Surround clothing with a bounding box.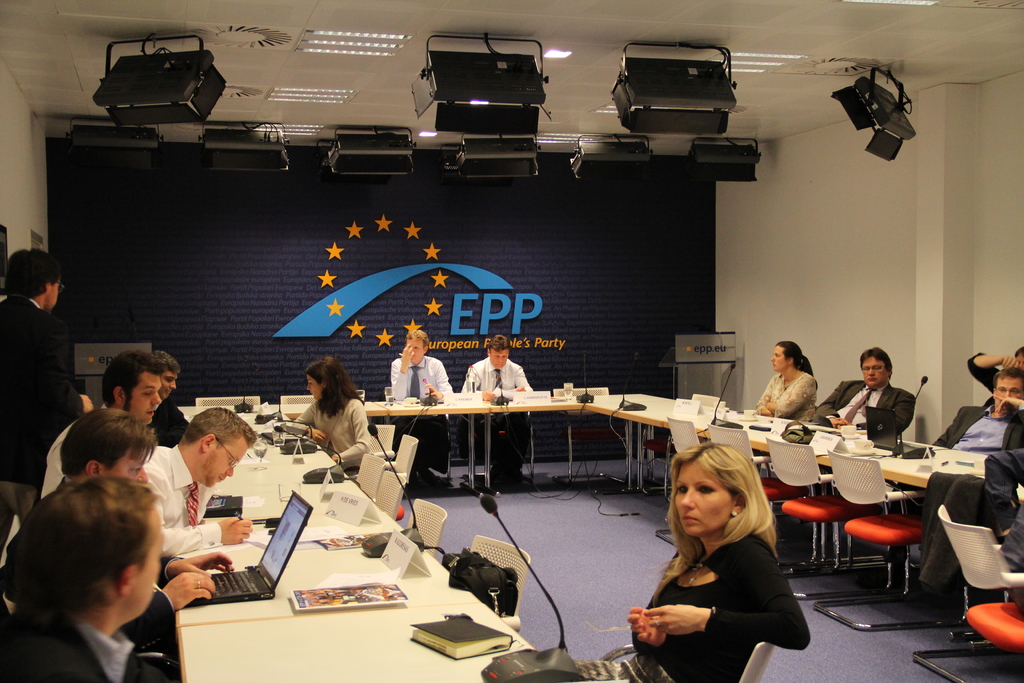
573 534 819 682.
